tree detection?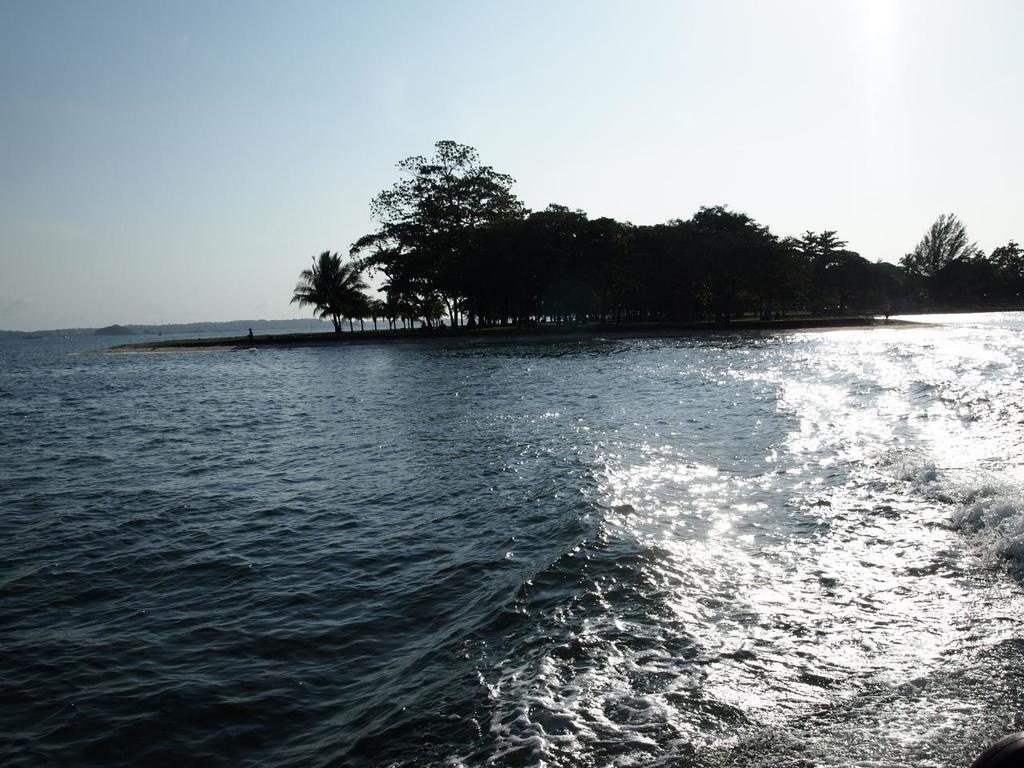
{"left": 624, "top": 202, "right": 798, "bottom": 326}
